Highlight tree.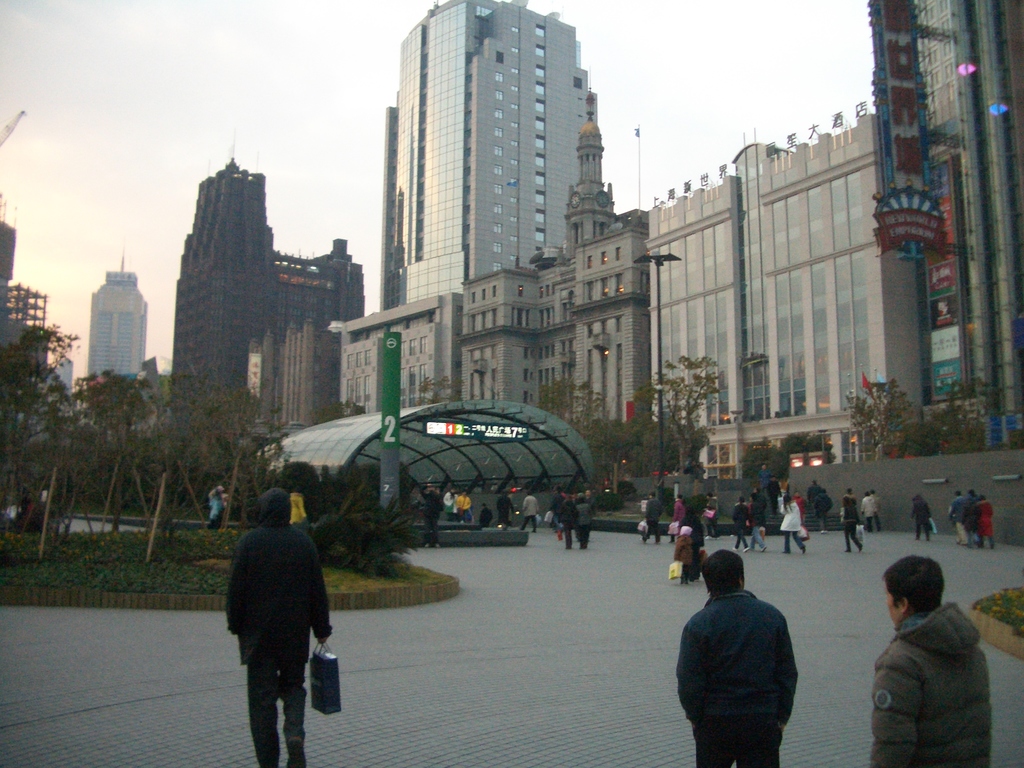
Highlighted region: crop(639, 352, 724, 474).
